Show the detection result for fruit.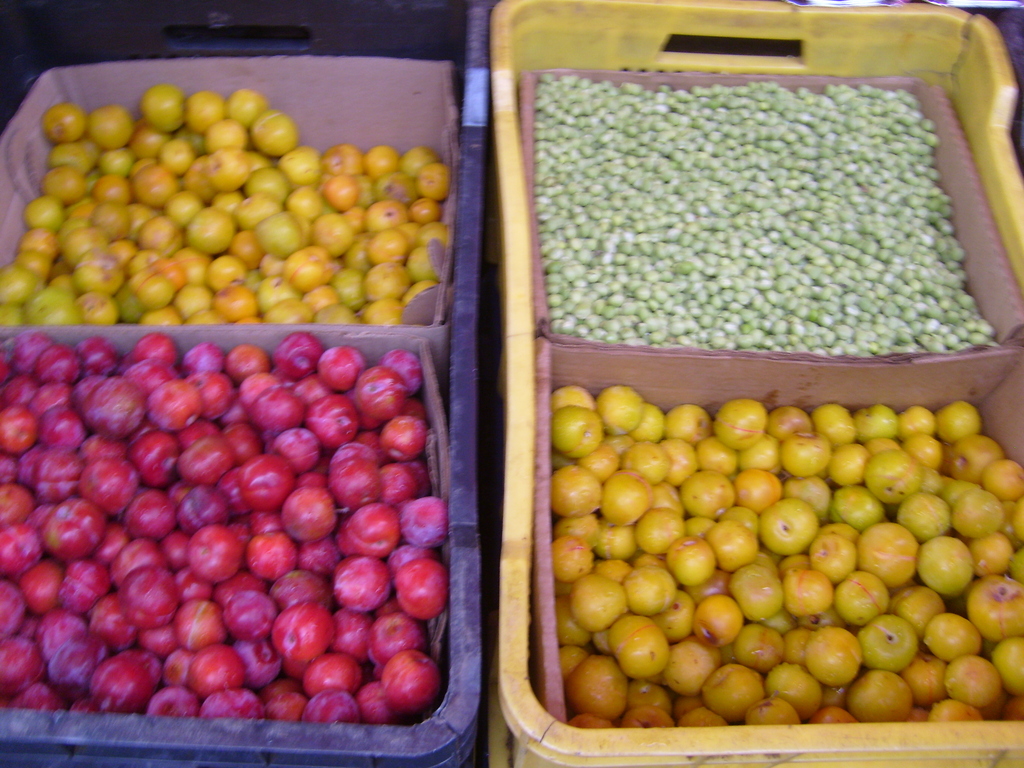
bbox(679, 470, 738, 520).
